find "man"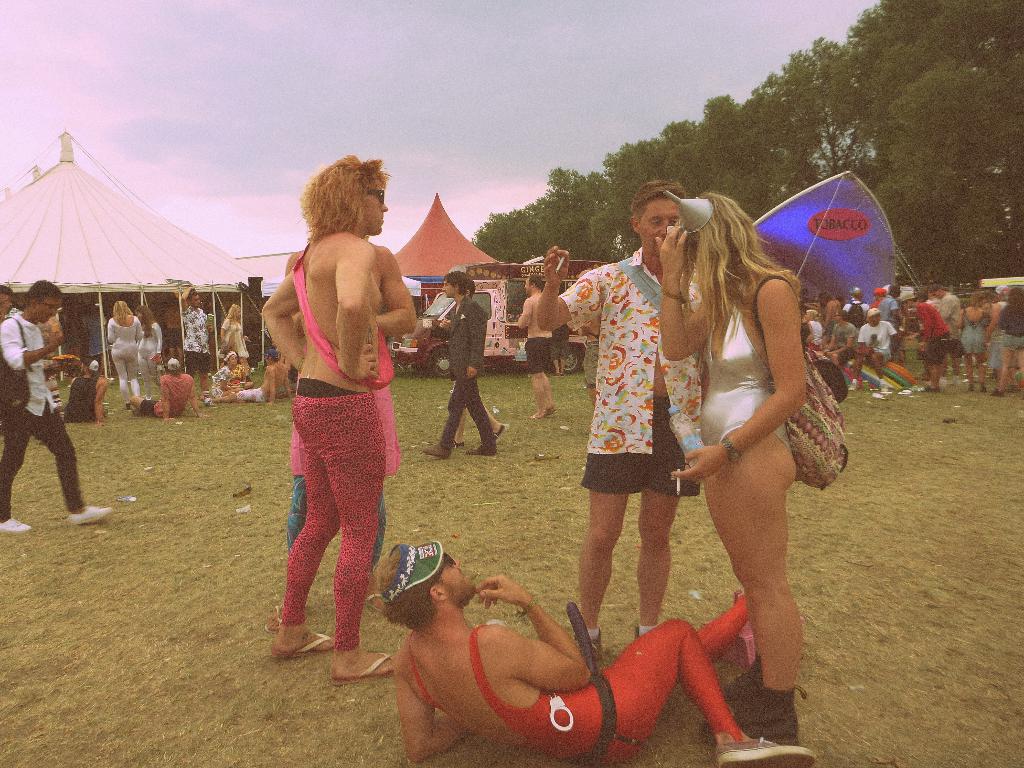
x1=0 y1=276 x2=113 y2=532
